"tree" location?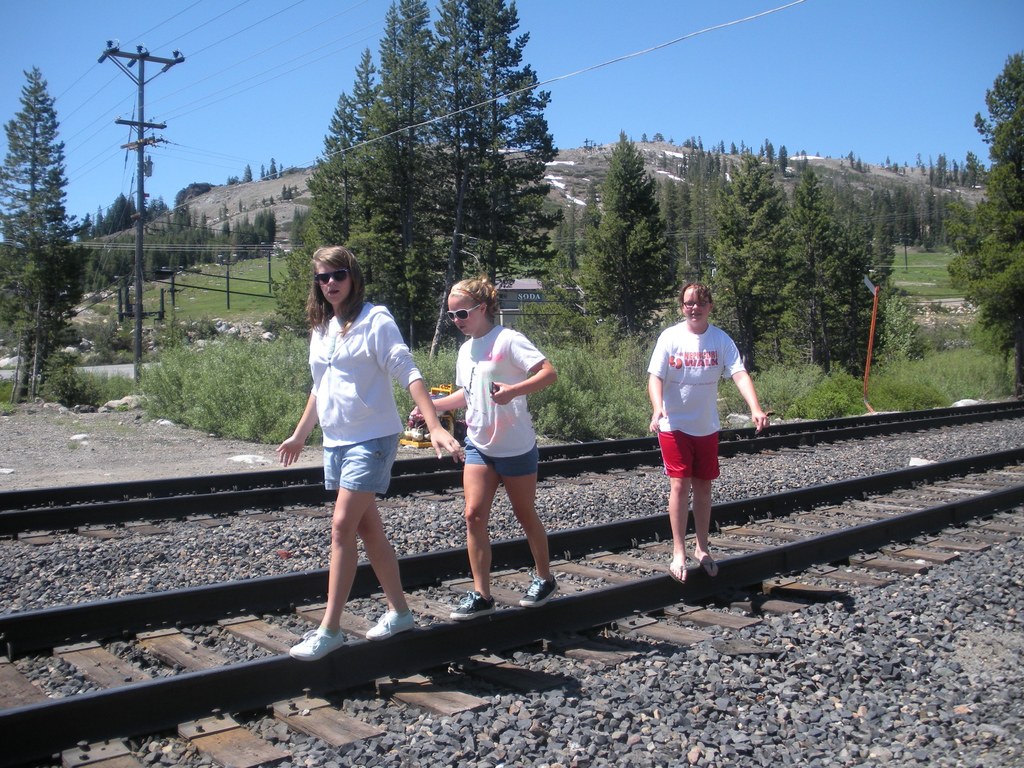
(256,162,267,182)
